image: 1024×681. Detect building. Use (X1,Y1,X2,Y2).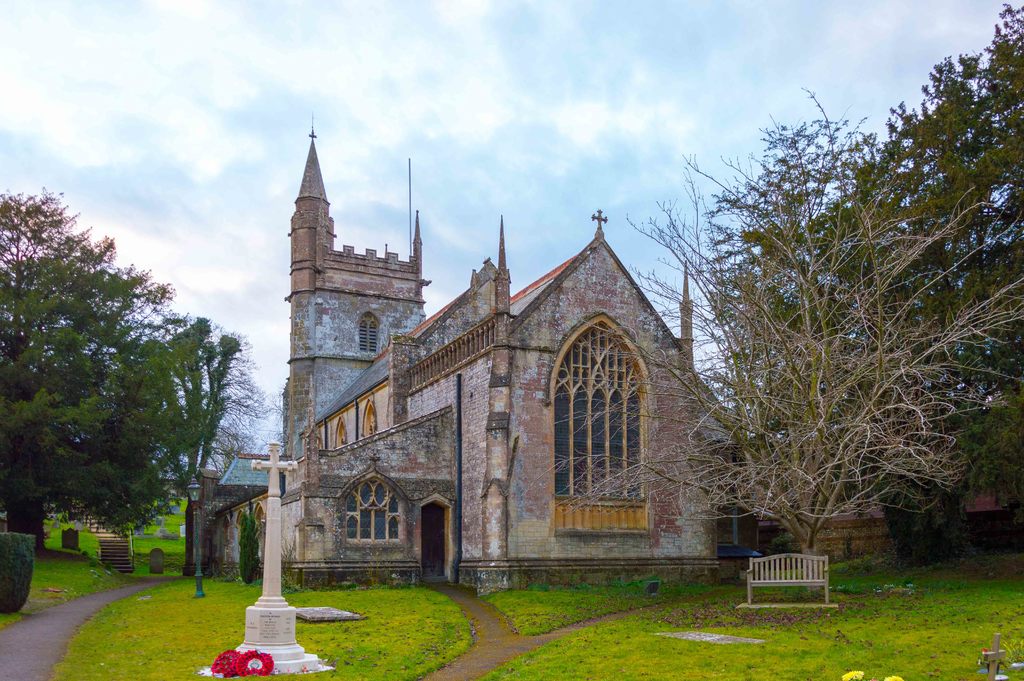
(189,113,745,583).
